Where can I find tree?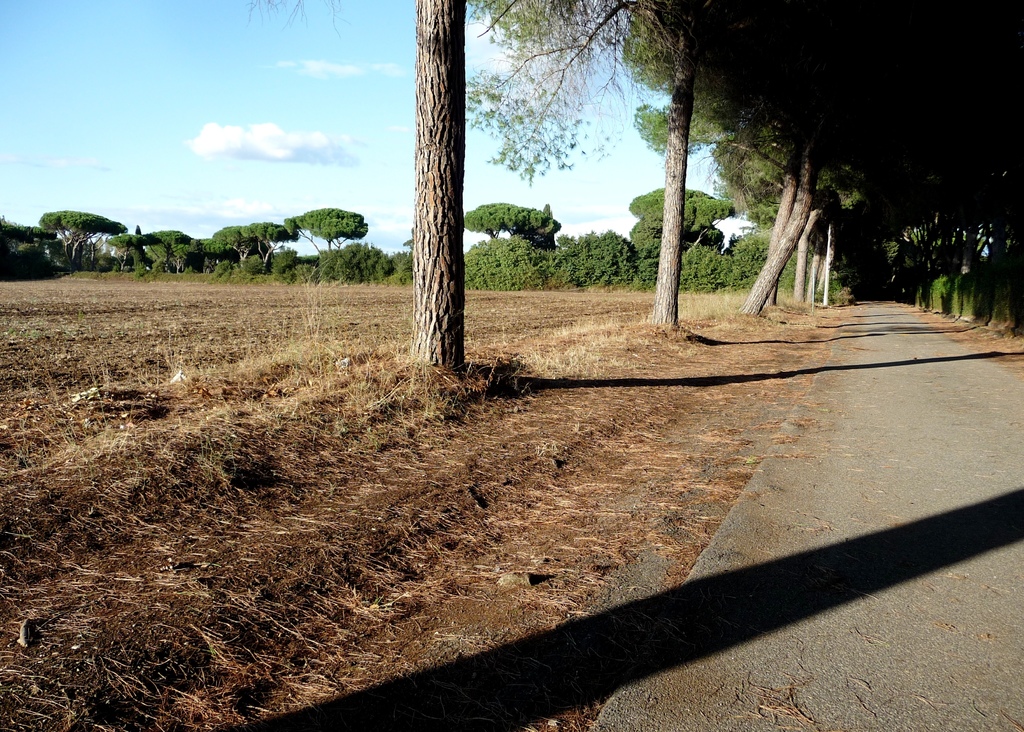
You can find it at (x1=289, y1=203, x2=366, y2=274).
